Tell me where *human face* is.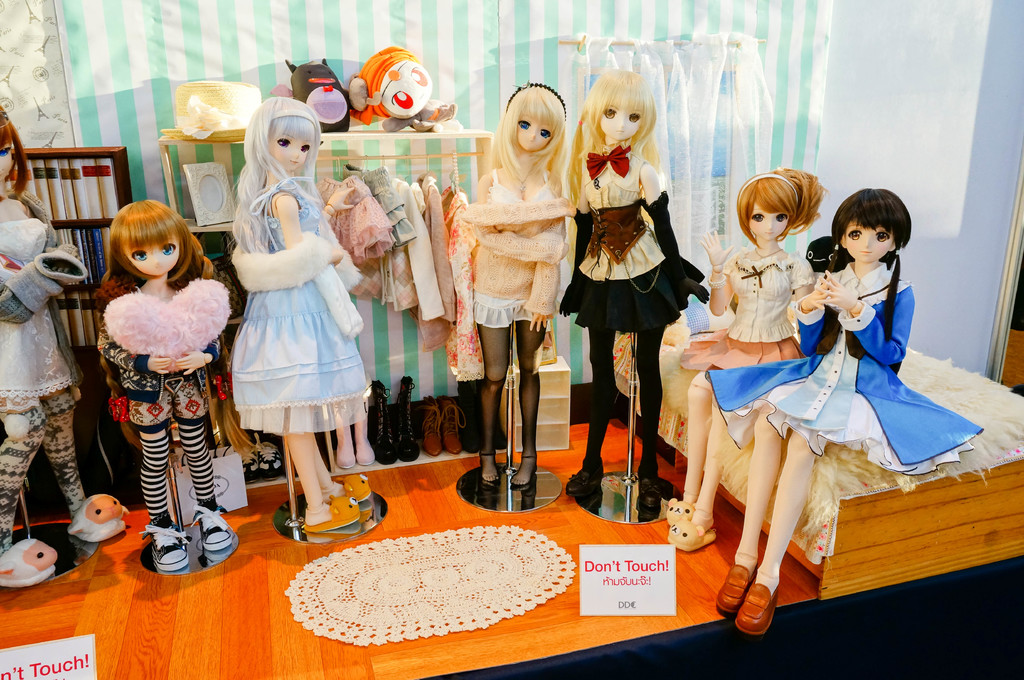
*human face* is at 514,111,556,150.
